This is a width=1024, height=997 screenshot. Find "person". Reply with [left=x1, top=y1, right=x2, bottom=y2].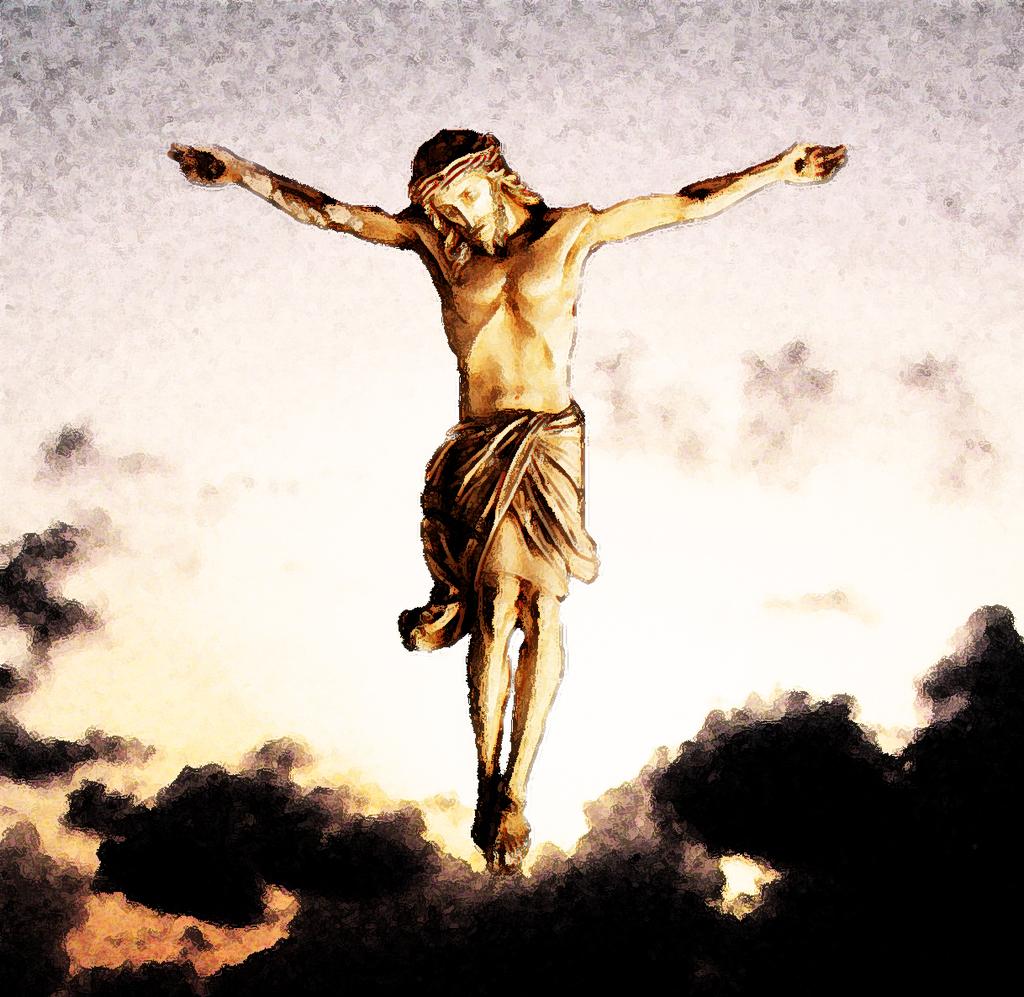
[left=247, top=92, right=812, bottom=851].
